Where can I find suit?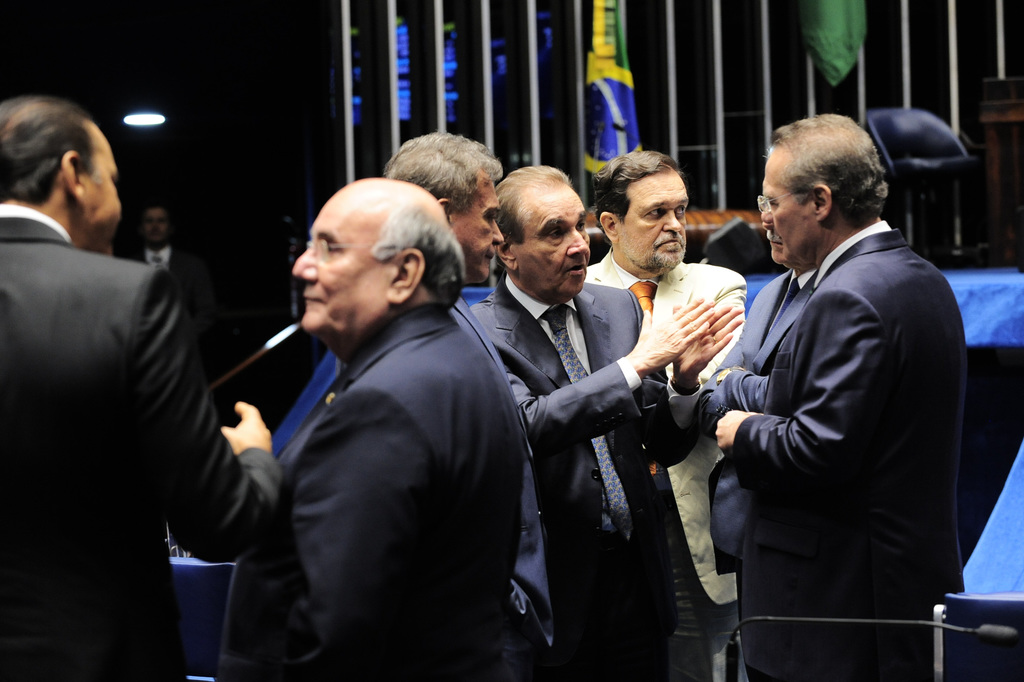
You can find it at box(0, 199, 279, 681).
